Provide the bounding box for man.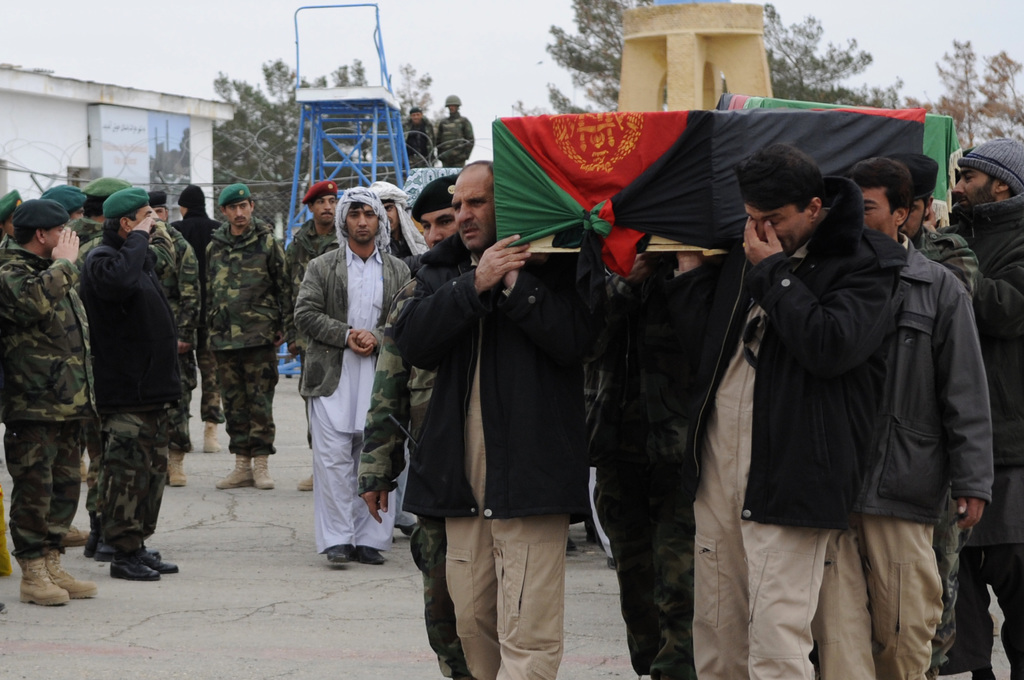
(884, 152, 979, 672).
